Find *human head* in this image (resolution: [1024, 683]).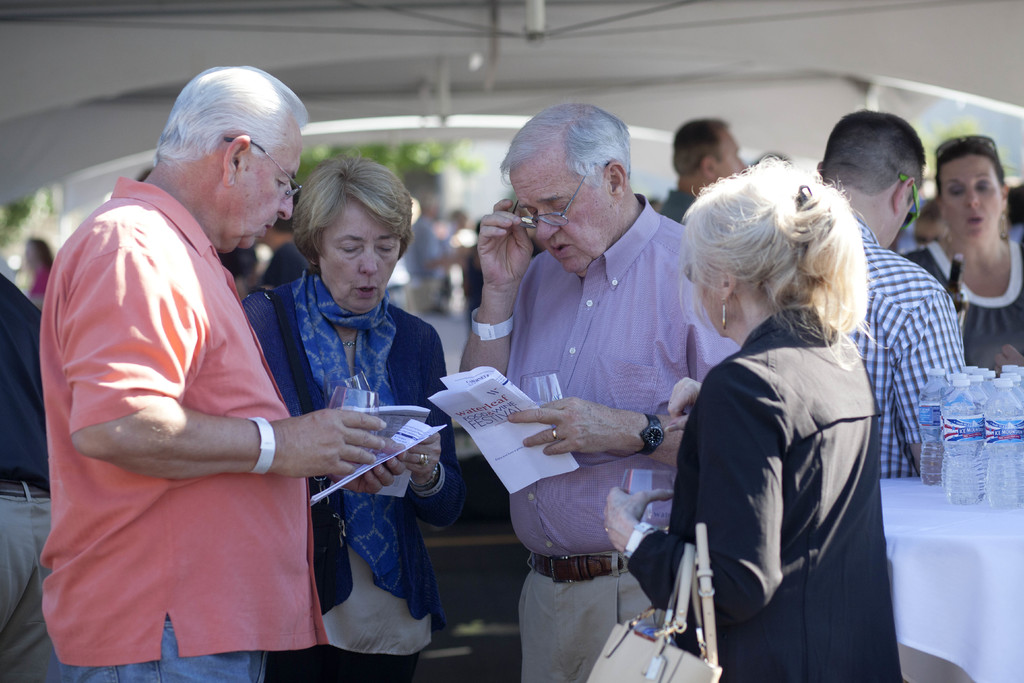
bbox=(504, 98, 628, 277).
